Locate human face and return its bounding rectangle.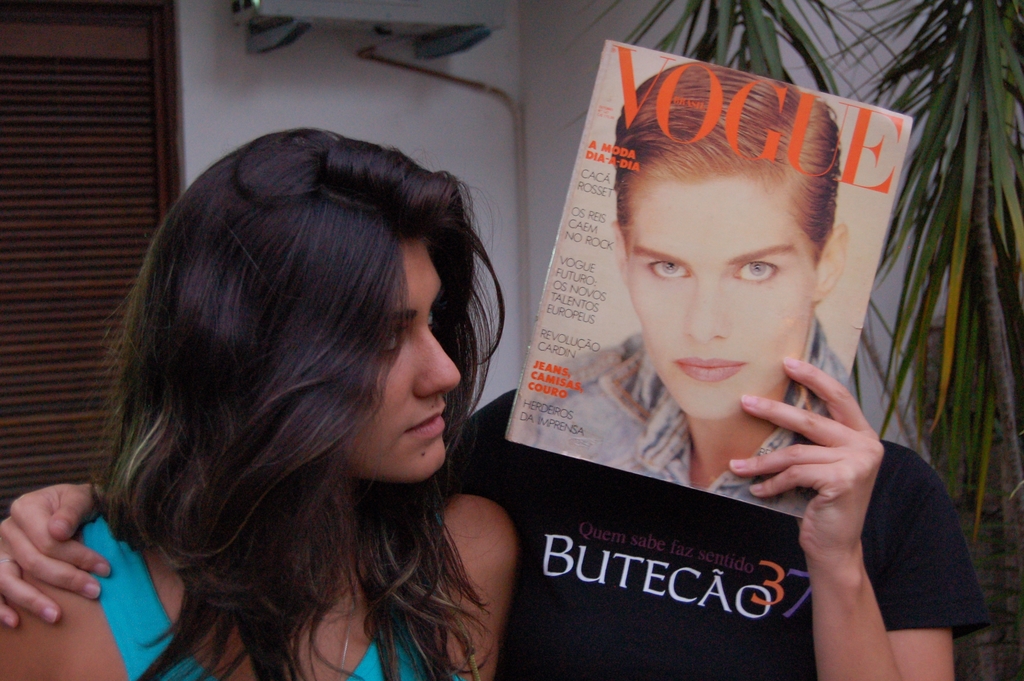
(x1=623, y1=172, x2=808, y2=414).
